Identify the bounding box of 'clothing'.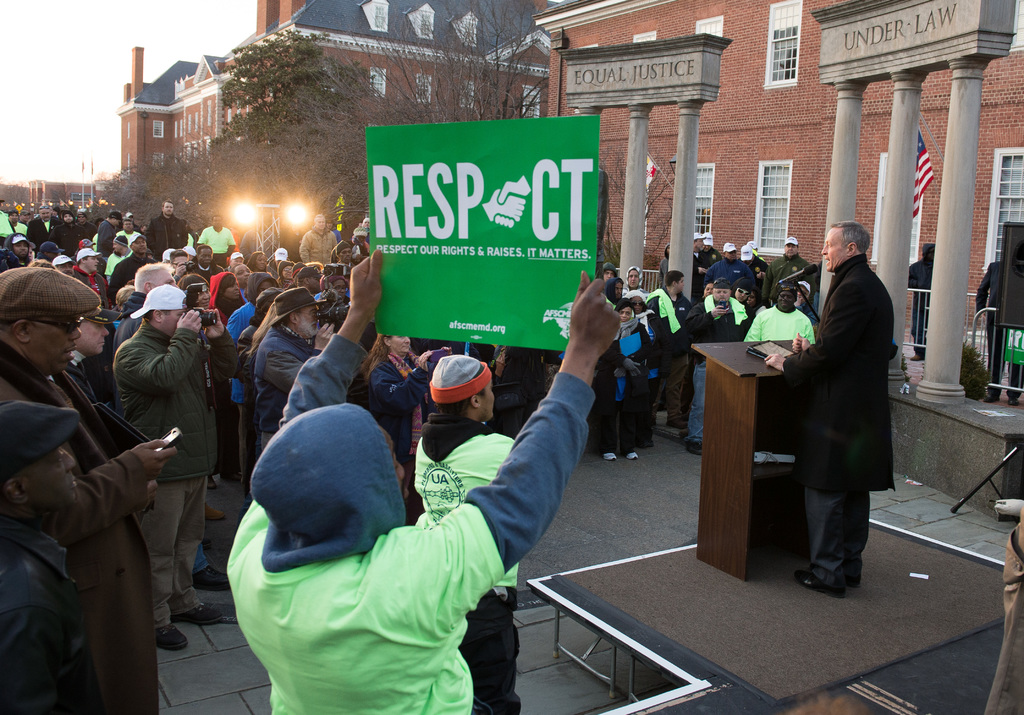
<bbox>60, 349, 95, 405</bbox>.
